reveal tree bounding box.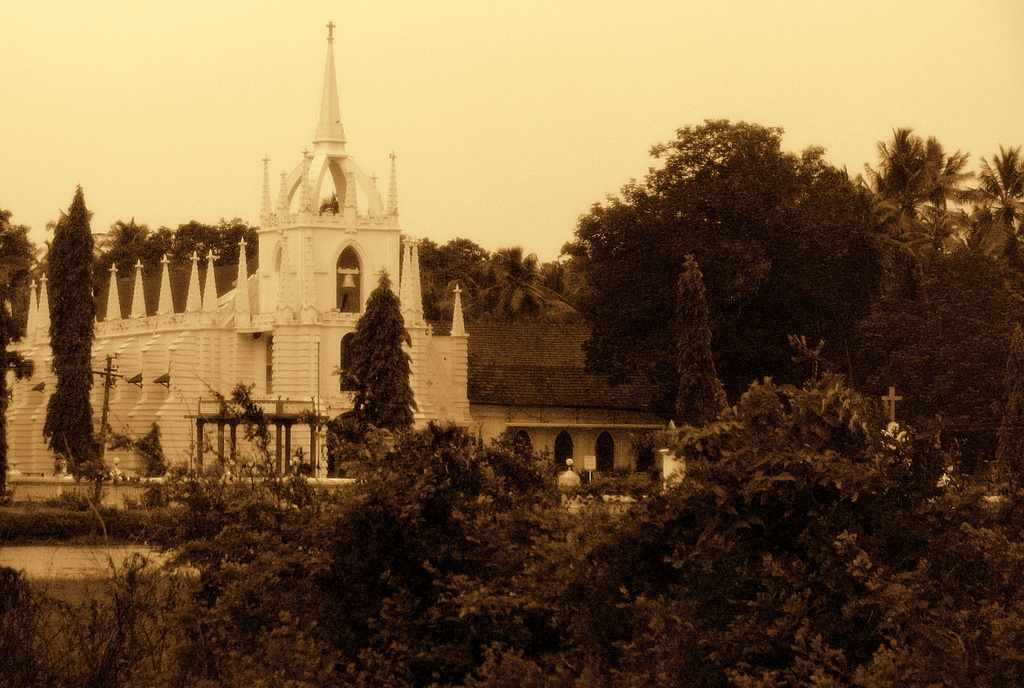
Revealed: detection(320, 191, 340, 213).
